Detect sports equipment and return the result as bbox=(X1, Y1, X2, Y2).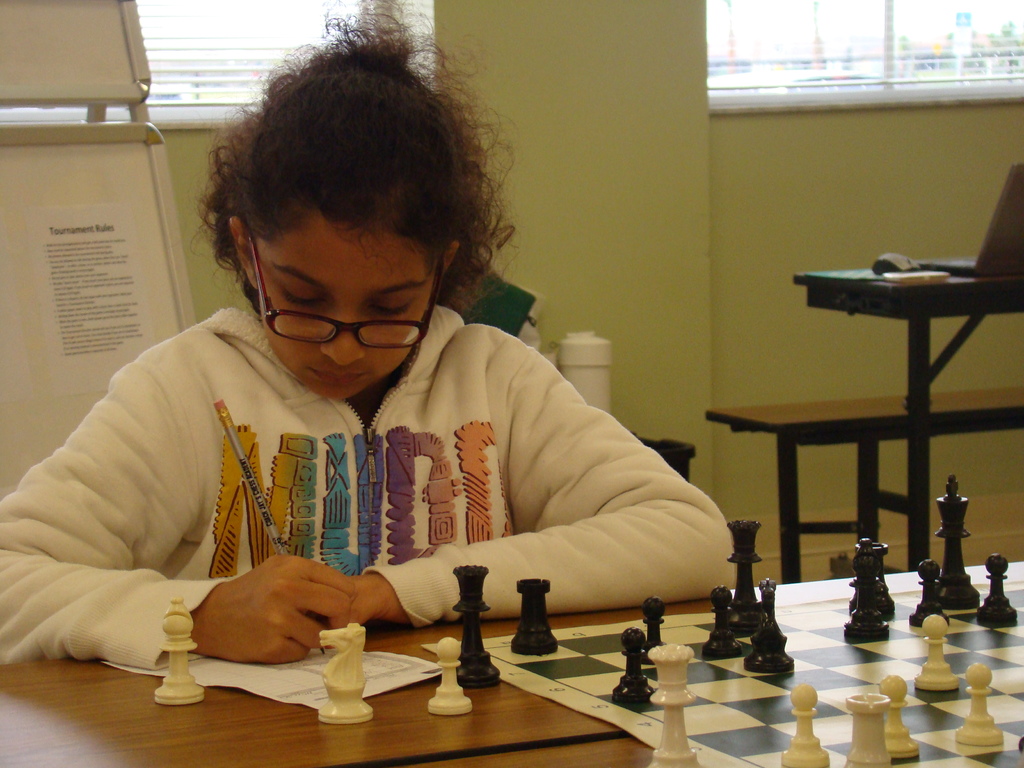
bbox=(150, 596, 204, 706).
